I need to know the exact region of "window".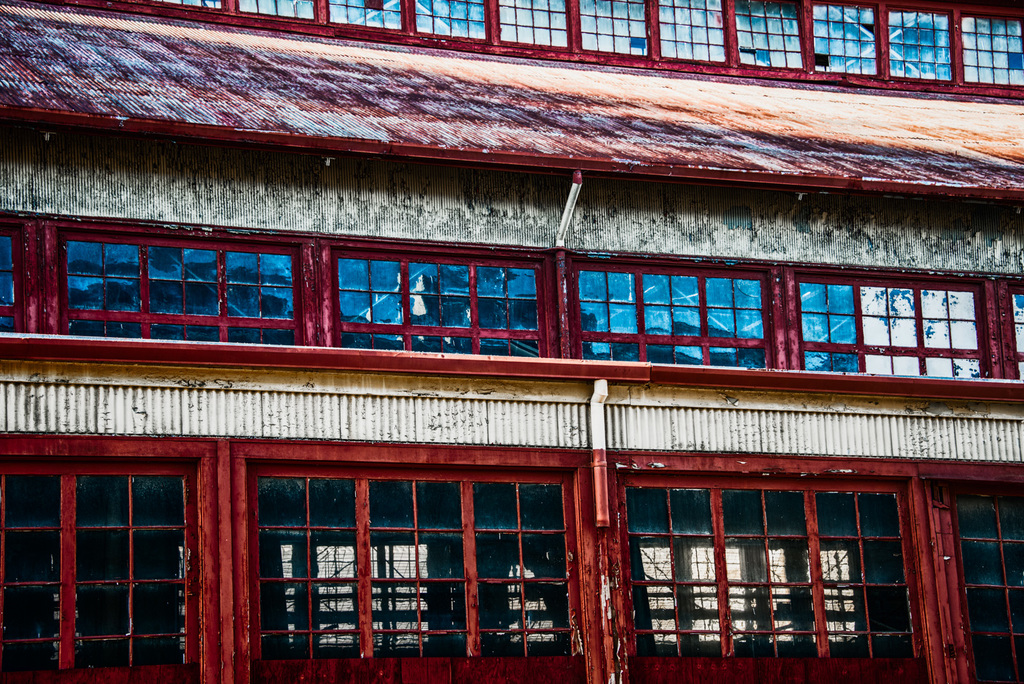
Region: [0,218,43,336].
